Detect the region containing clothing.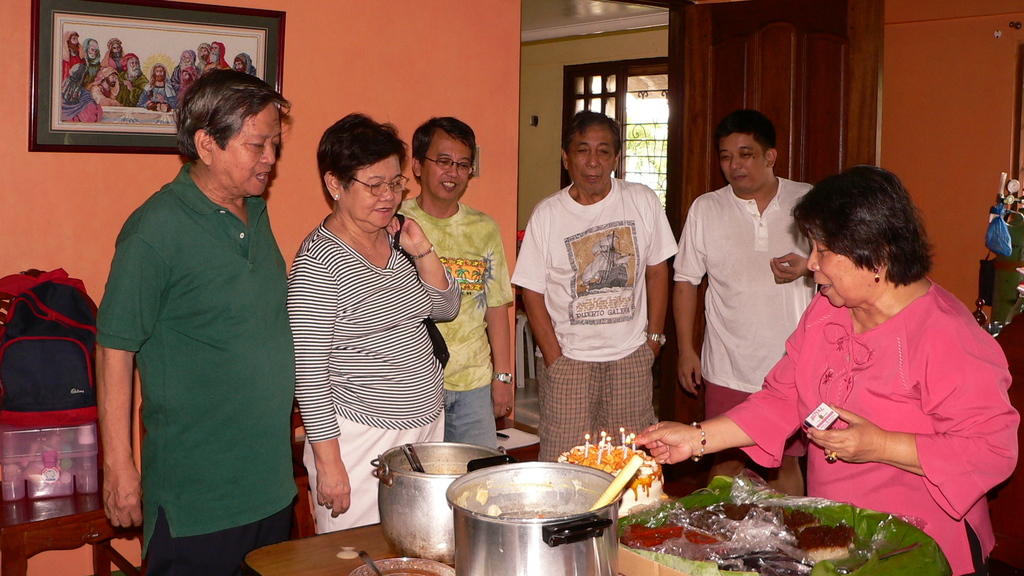
{"left": 228, "top": 53, "right": 266, "bottom": 79}.
